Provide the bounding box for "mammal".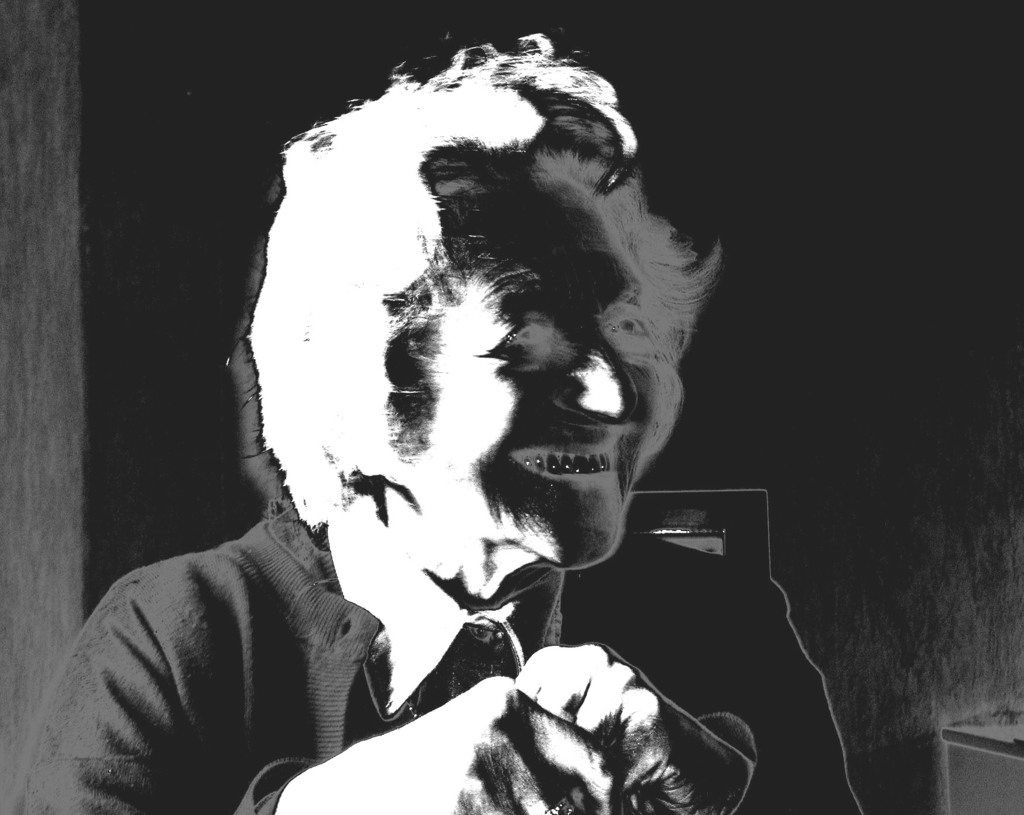
bbox=[6, 57, 796, 772].
